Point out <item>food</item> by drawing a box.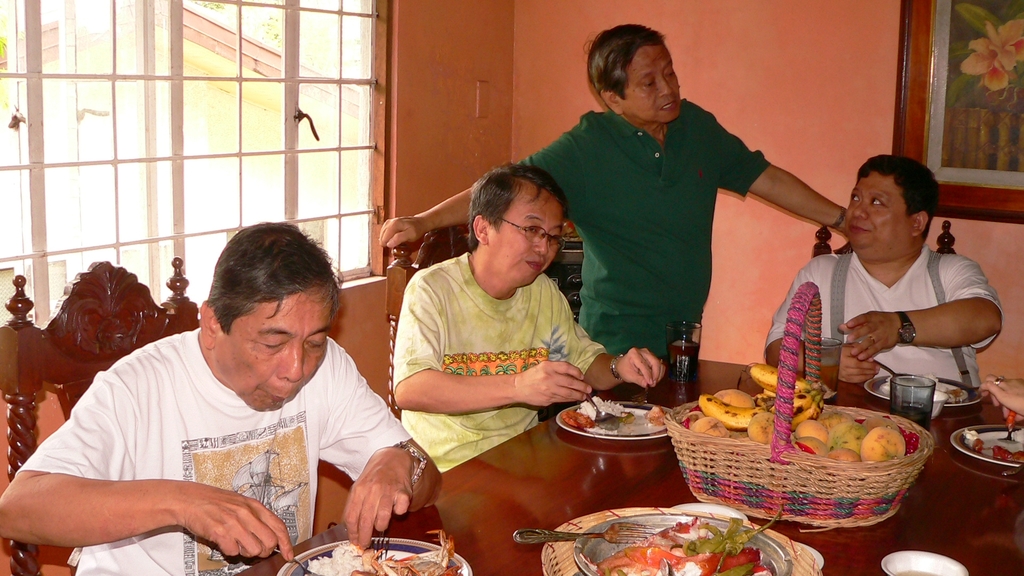
bbox=(963, 431, 989, 451).
